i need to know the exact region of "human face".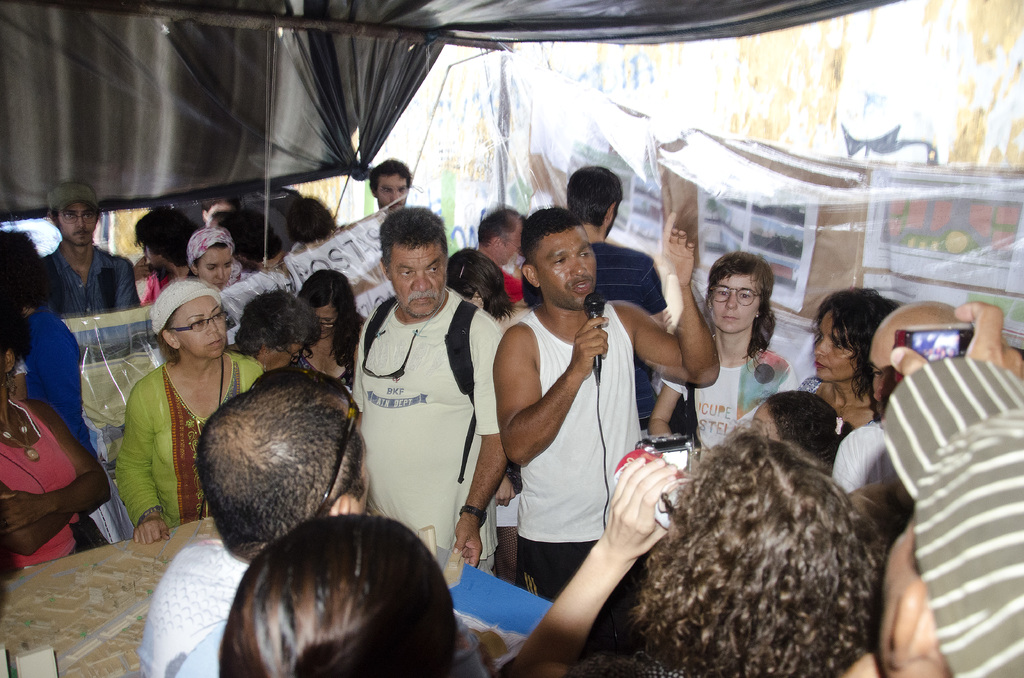
Region: left=815, top=309, right=862, bottom=382.
